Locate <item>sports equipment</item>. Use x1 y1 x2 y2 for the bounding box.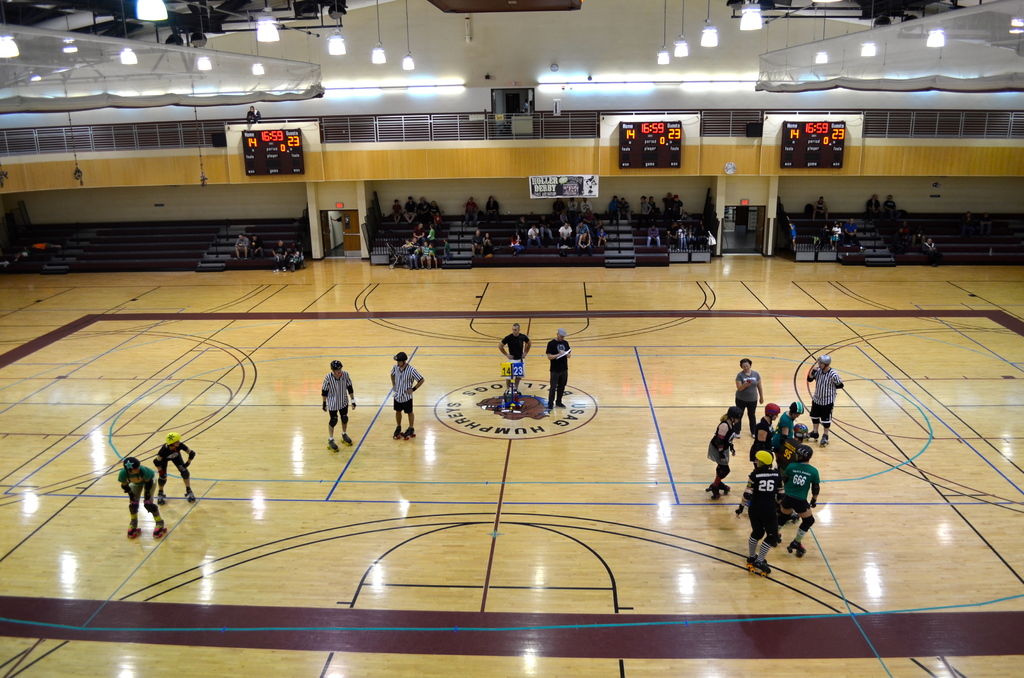
152 528 169 538.
